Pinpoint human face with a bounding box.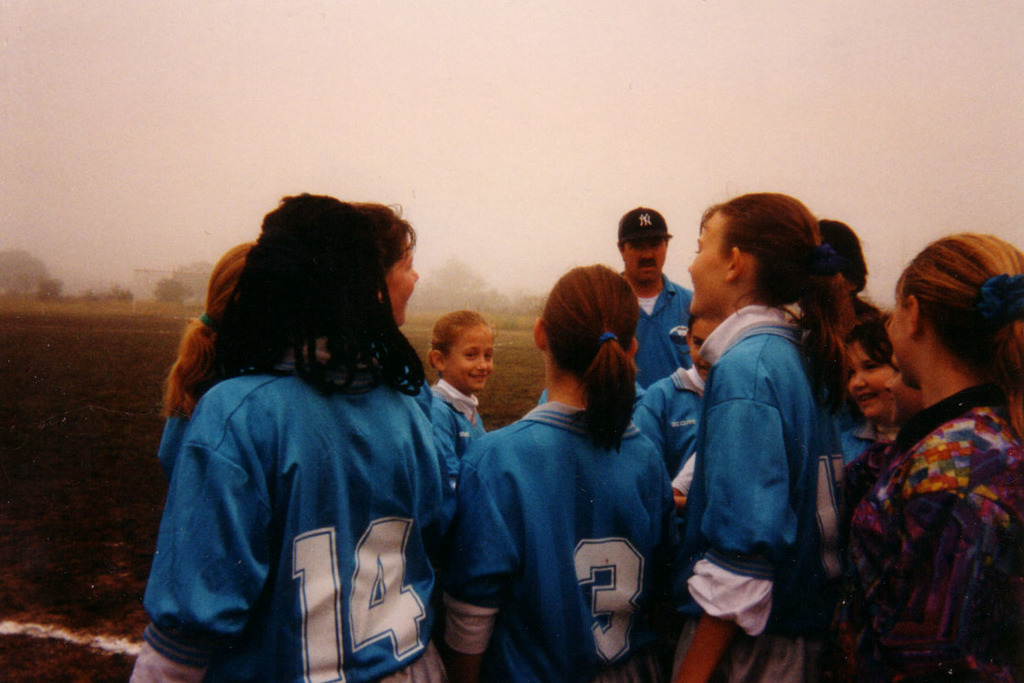
849/342/894/417.
